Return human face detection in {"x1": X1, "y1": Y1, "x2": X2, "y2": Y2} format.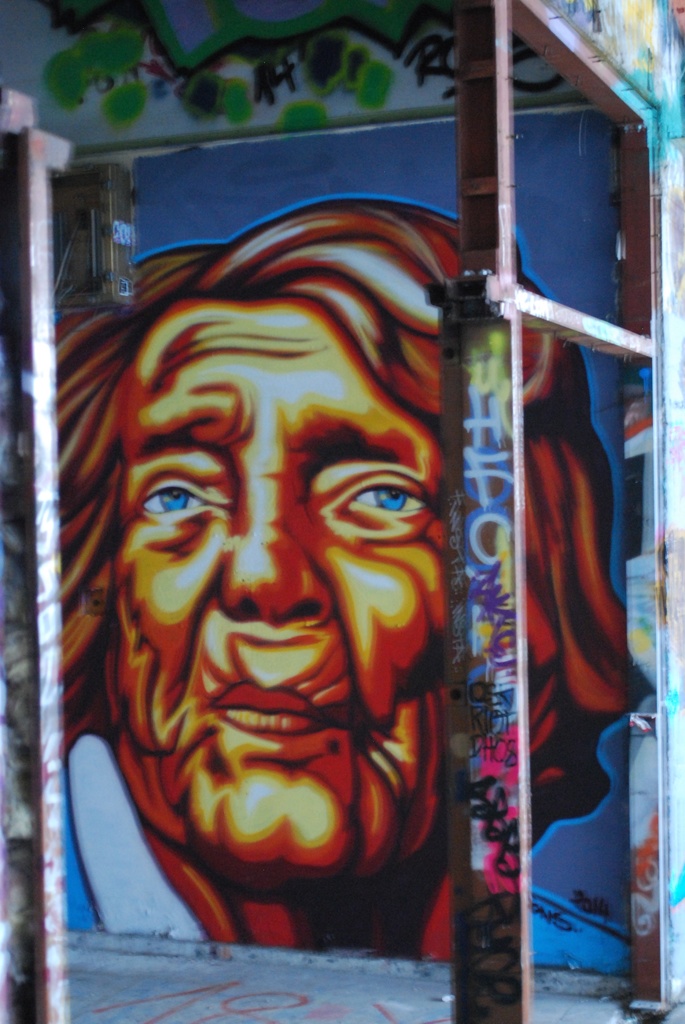
{"x1": 120, "y1": 304, "x2": 457, "y2": 872}.
